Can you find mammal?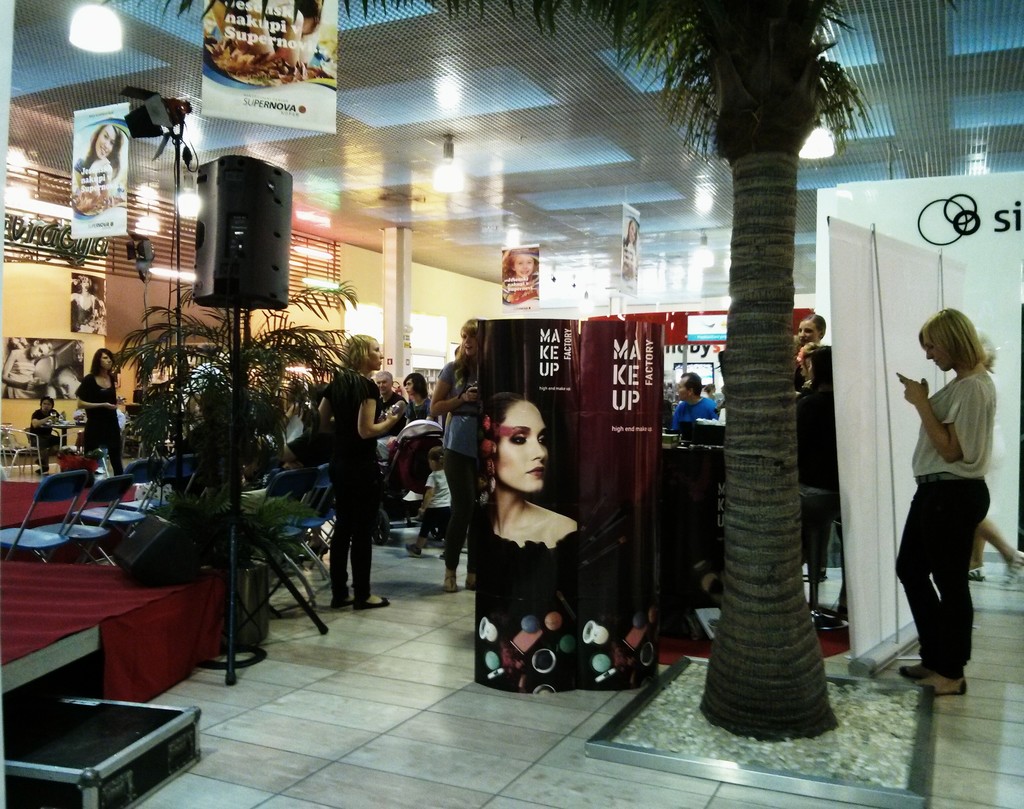
Yes, bounding box: [left=795, top=311, right=828, bottom=357].
